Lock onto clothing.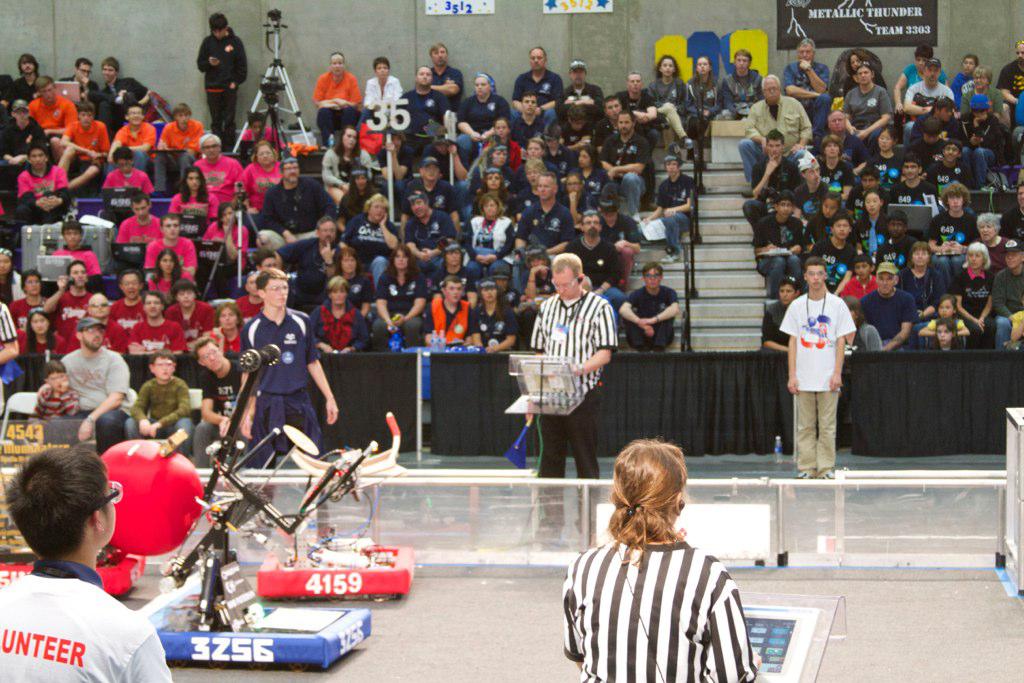
Locked: locate(168, 296, 220, 338).
